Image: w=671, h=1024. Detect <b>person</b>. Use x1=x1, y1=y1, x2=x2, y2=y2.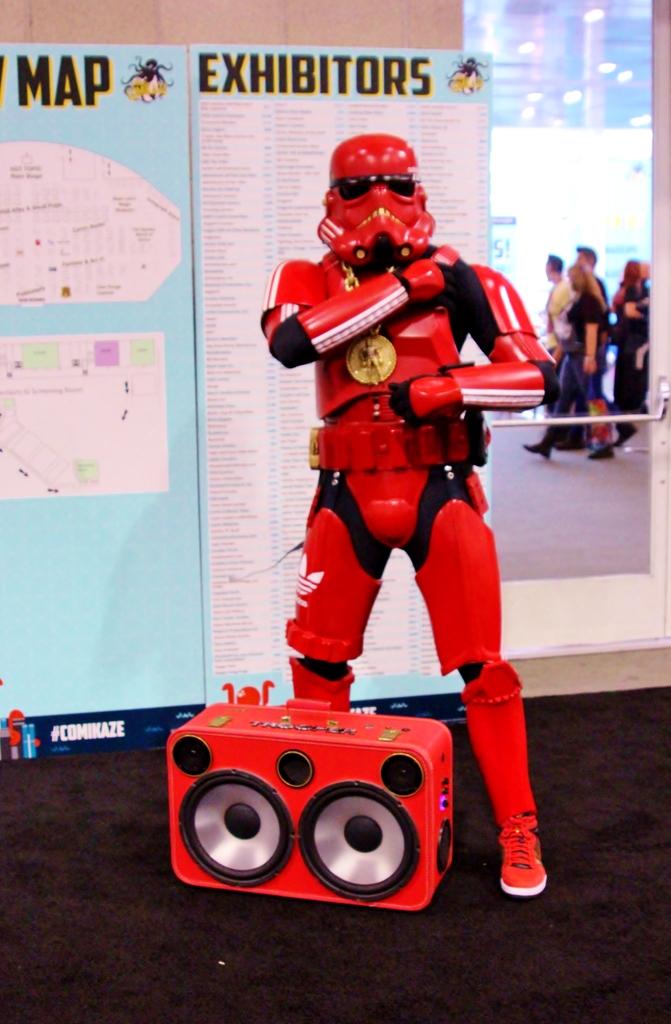
x1=606, y1=257, x2=647, y2=426.
